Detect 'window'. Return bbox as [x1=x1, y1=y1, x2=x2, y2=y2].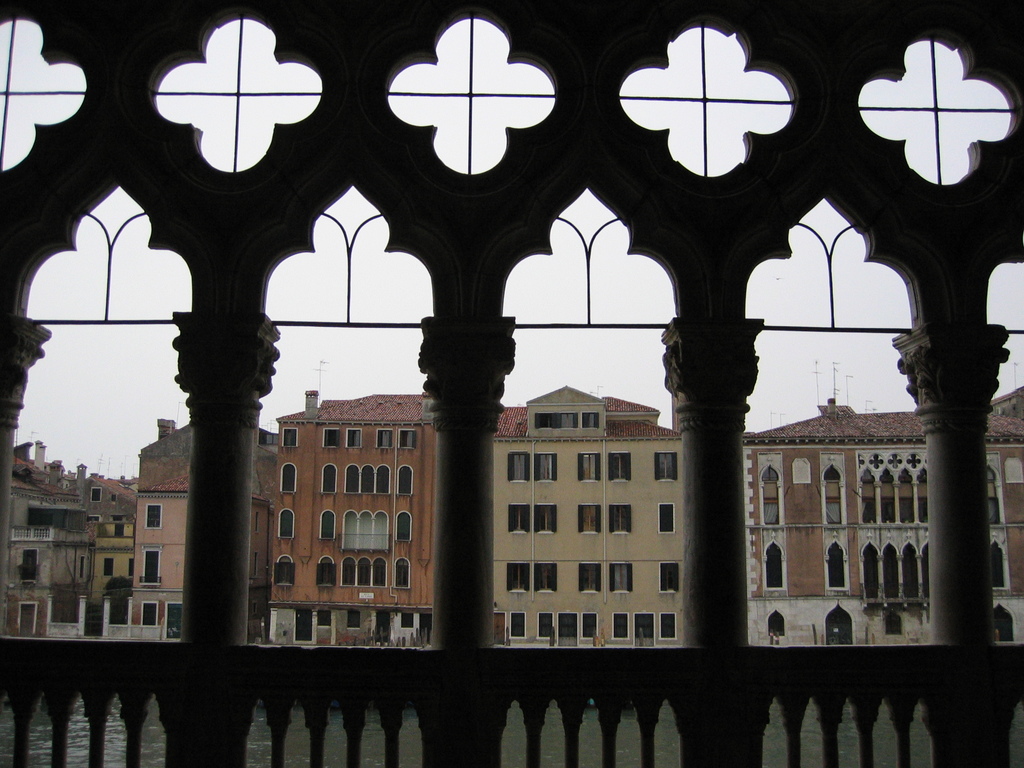
[x1=772, y1=614, x2=785, y2=638].
